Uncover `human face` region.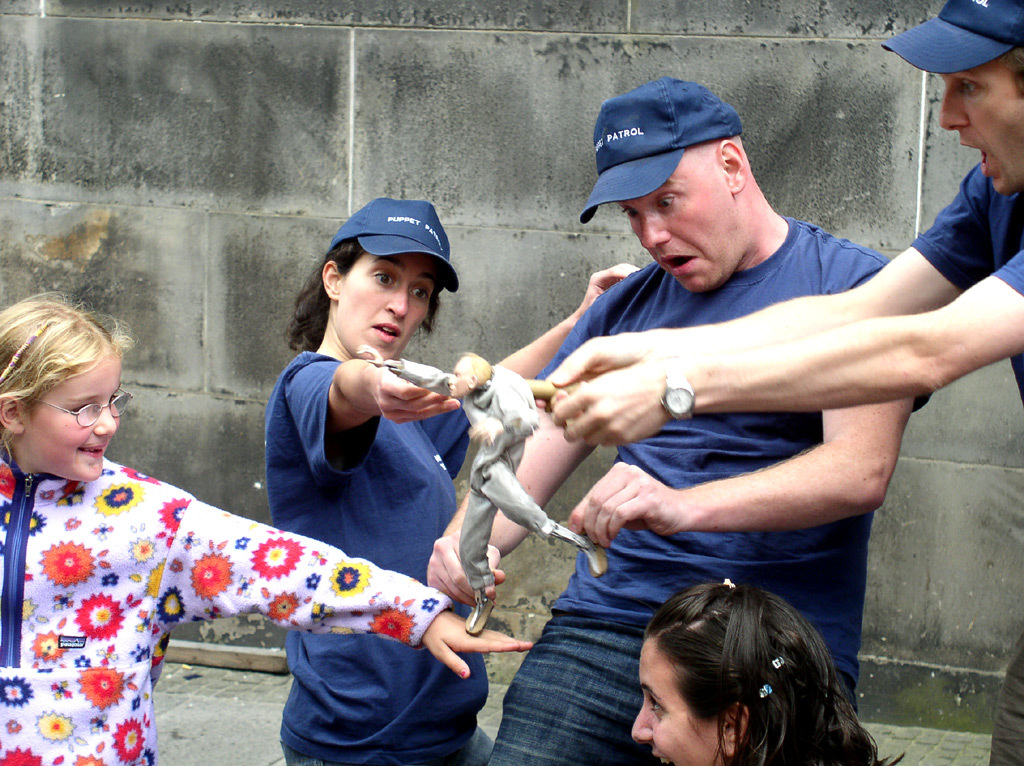
Uncovered: crop(620, 145, 748, 292).
